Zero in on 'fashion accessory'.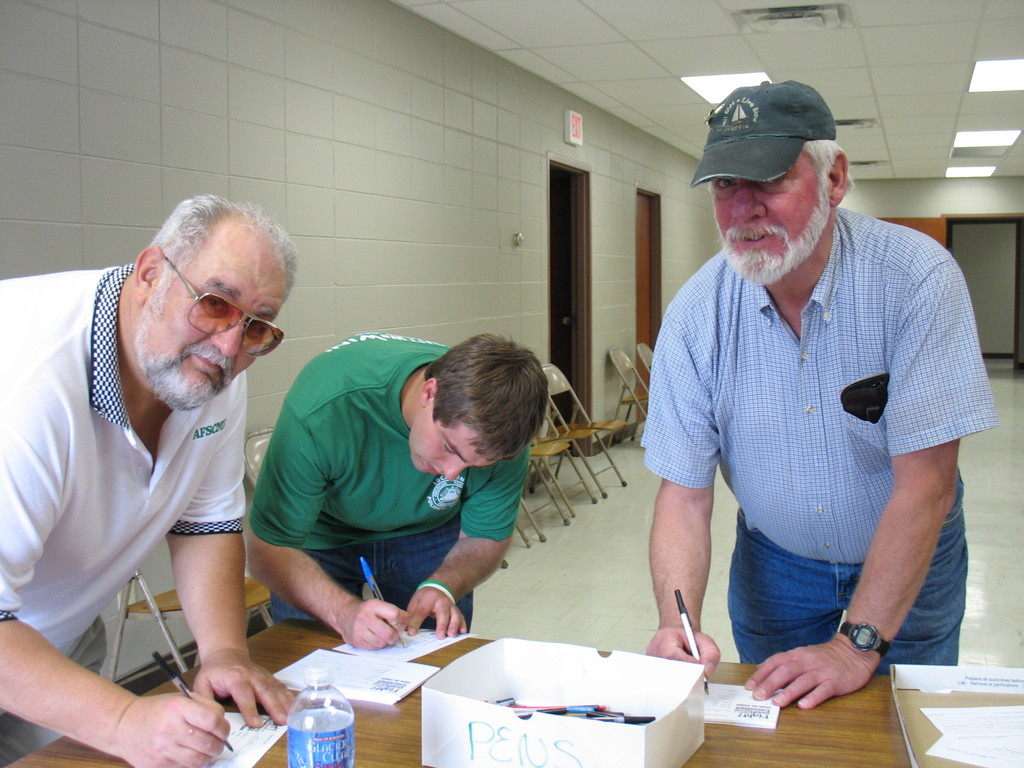
Zeroed in: box=[161, 252, 284, 357].
